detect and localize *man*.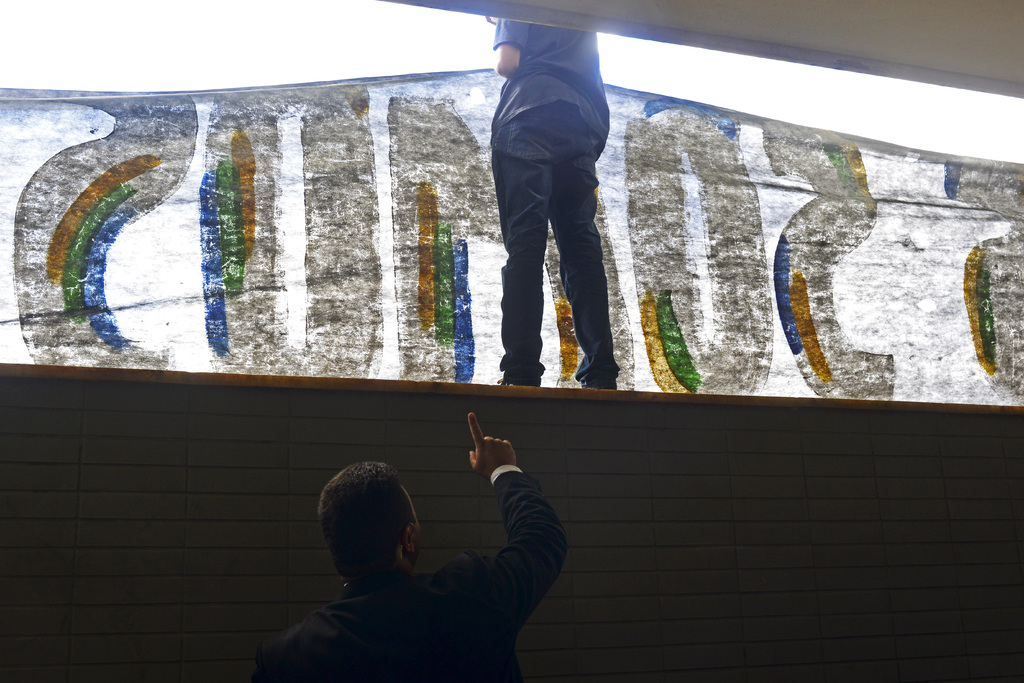
Localized at bbox=(259, 411, 572, 681).
